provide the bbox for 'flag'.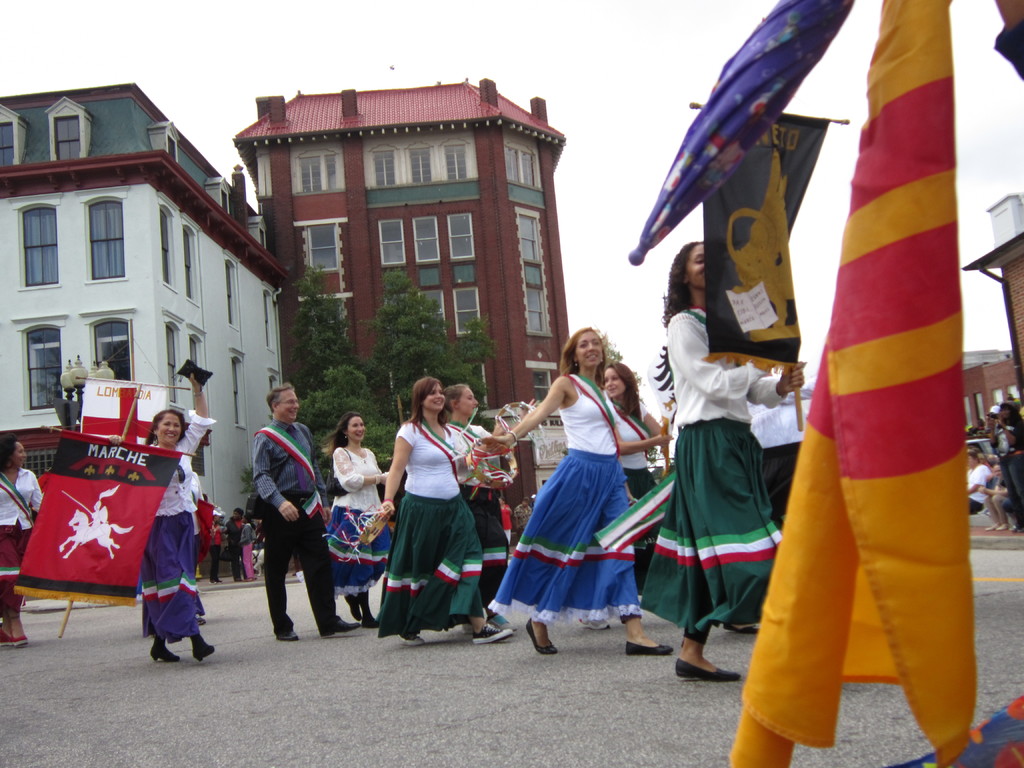
<box>300,486,319,515</box>.
